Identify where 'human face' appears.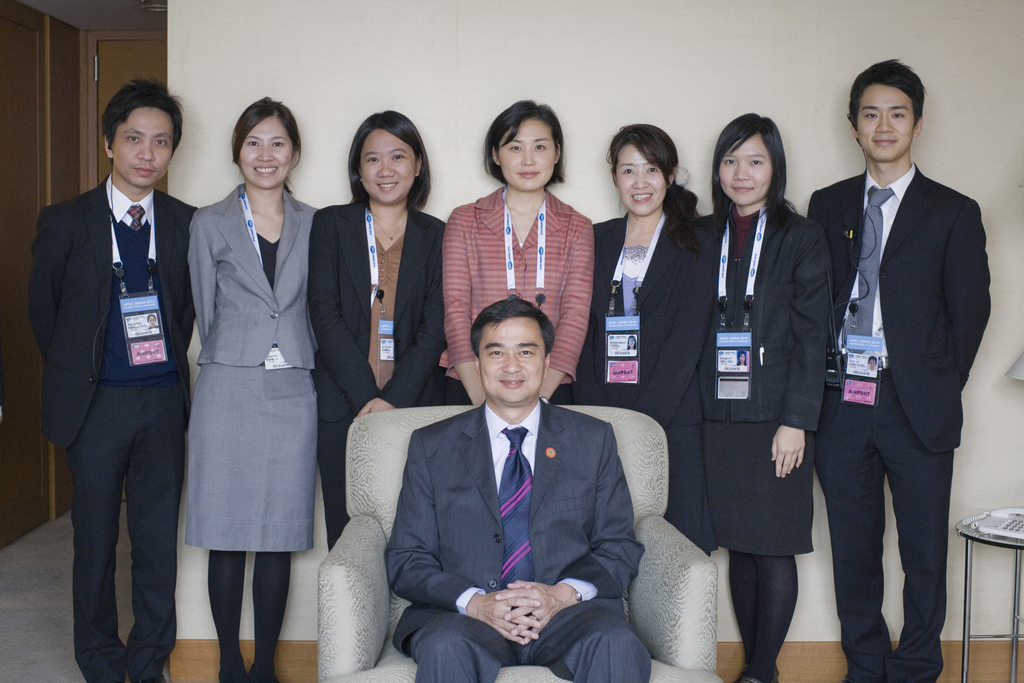
Appears at 722:131:771:204.
